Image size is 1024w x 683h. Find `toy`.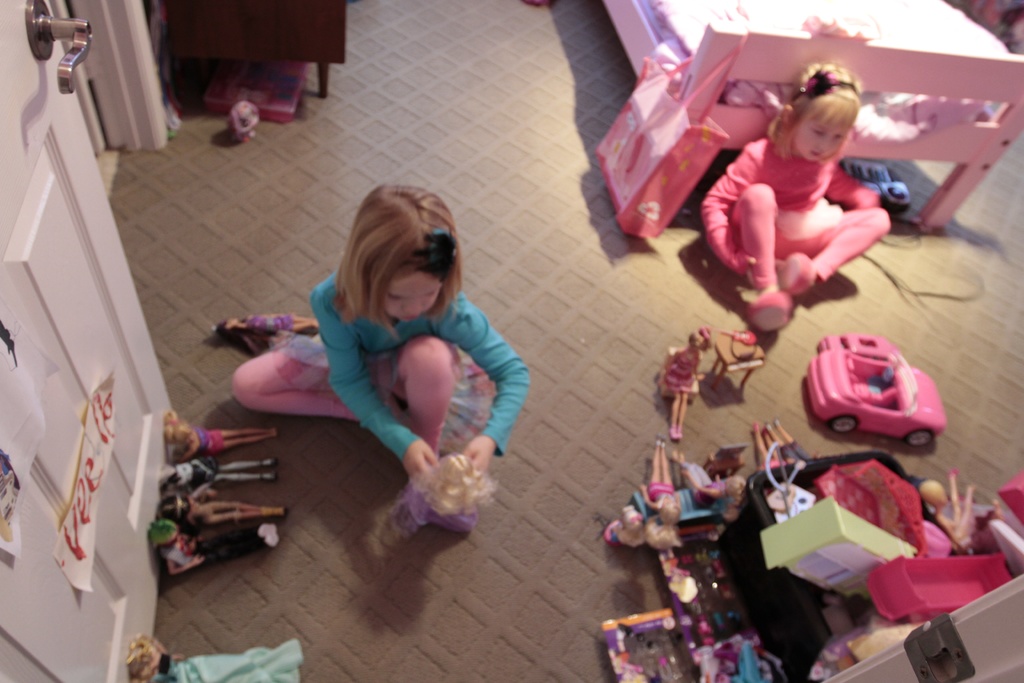
region(653, 334, 713, 439).
